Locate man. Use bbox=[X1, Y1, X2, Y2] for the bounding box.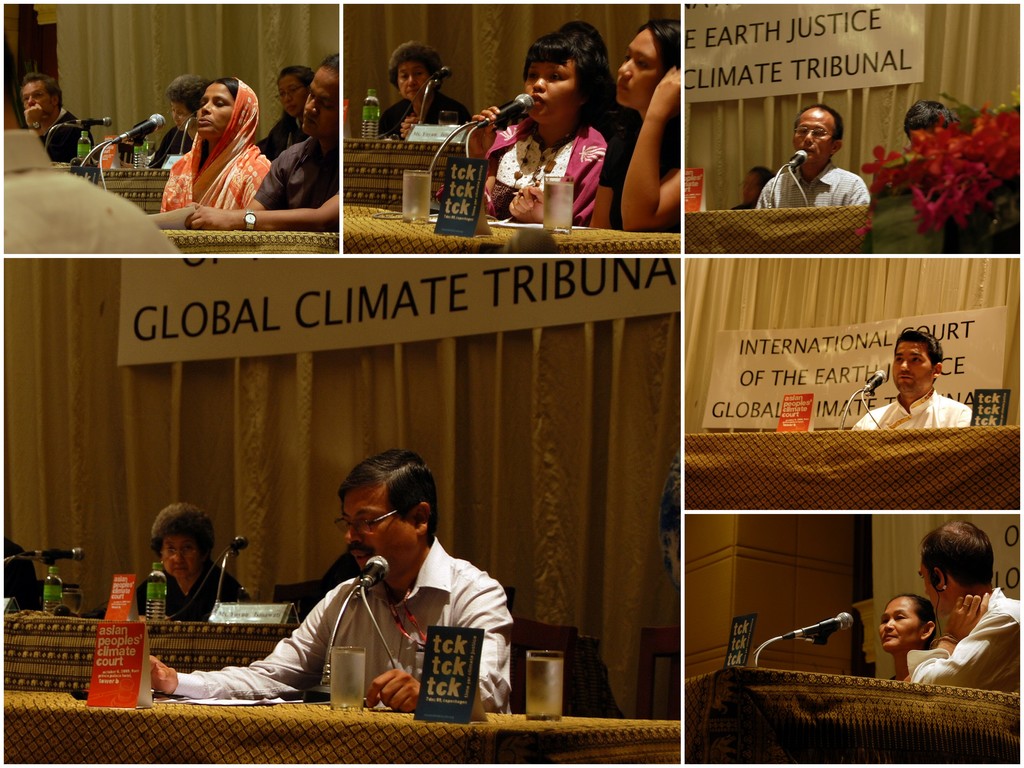
bbox=[870, 534, 1023, 714].
